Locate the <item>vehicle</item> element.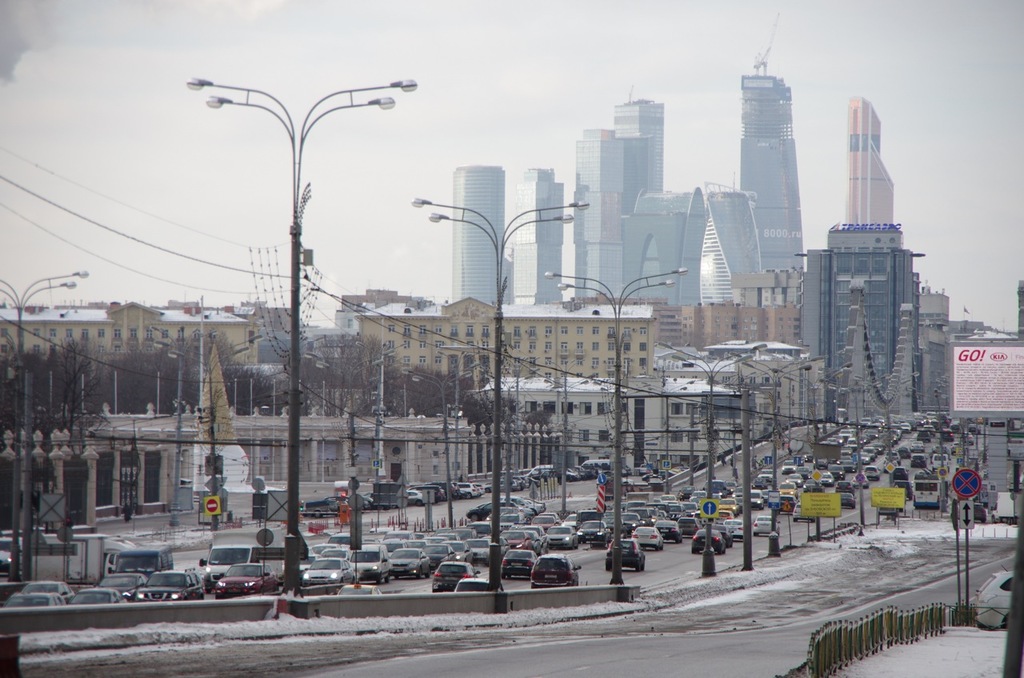
Element bbox: {"left": 427, "top": 563, "right": 476, "bottom": 597}.
